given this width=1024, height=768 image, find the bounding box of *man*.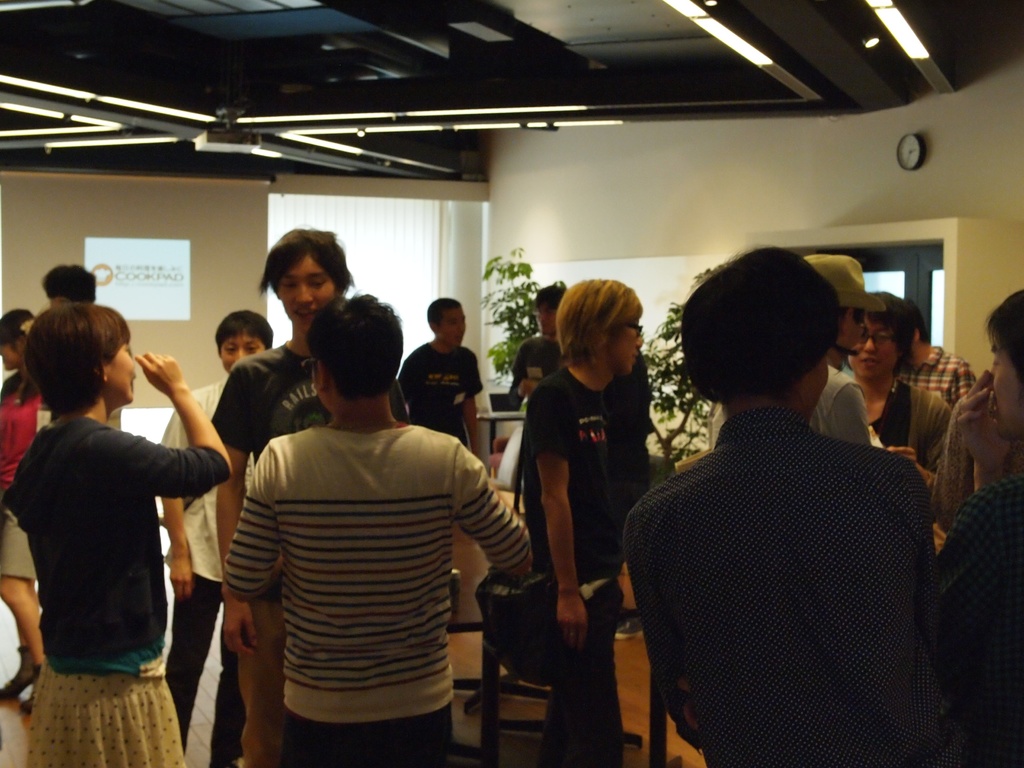
[410, 291, 489, 479].
